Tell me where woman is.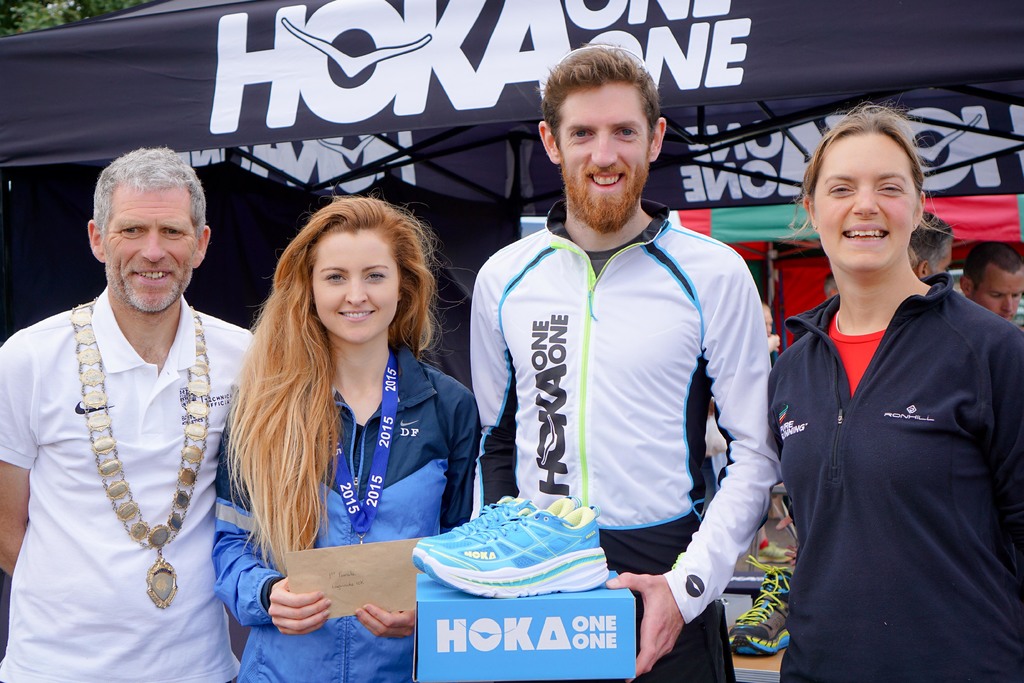
woman is at <region>208, 199, 479, 615</region>.
